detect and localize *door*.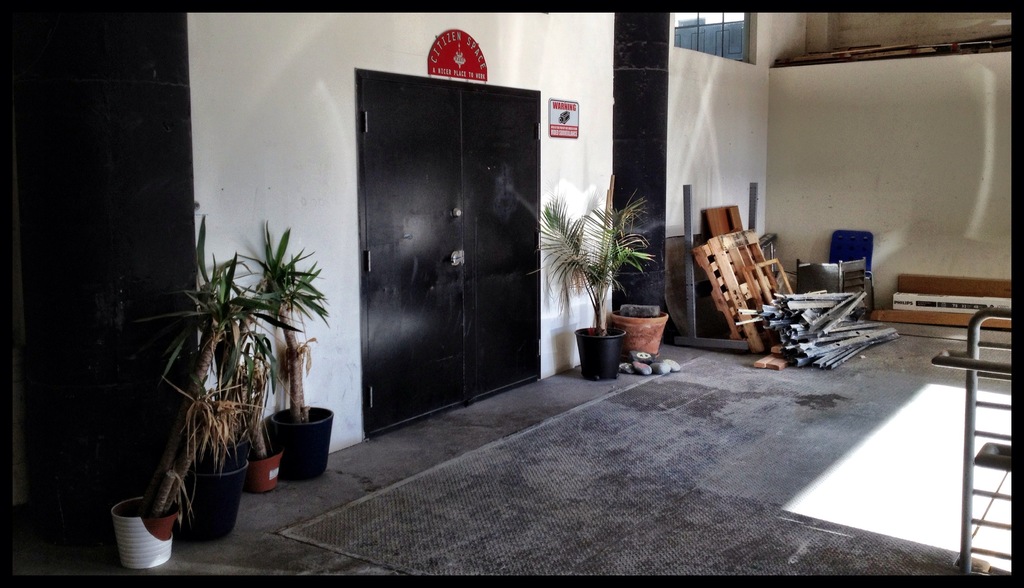
Localized at (x1=347, y1=46, x2=545, y2=409).
